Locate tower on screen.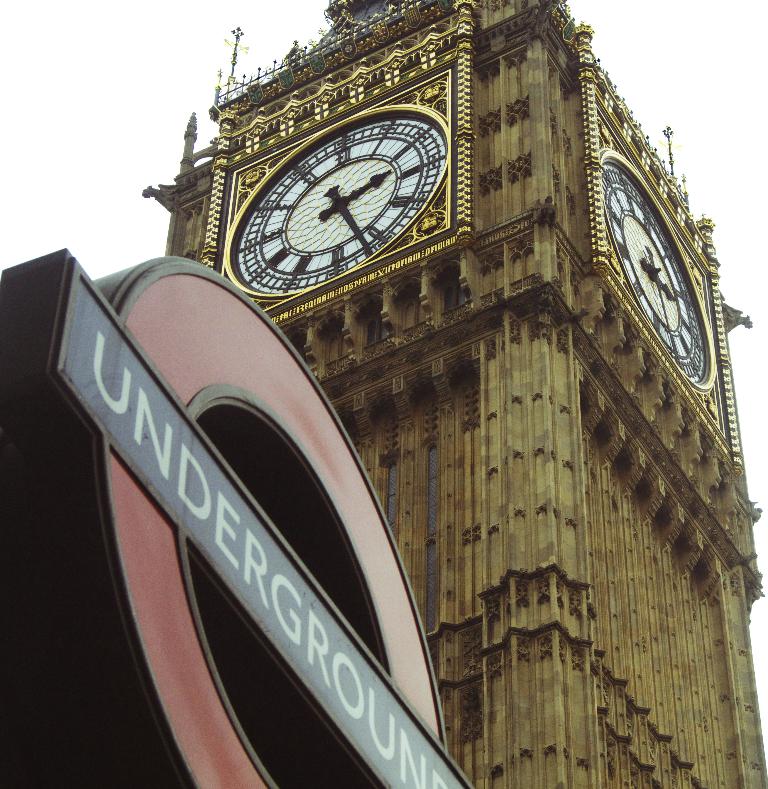
On screen at box(39, 0, 751, 788).
